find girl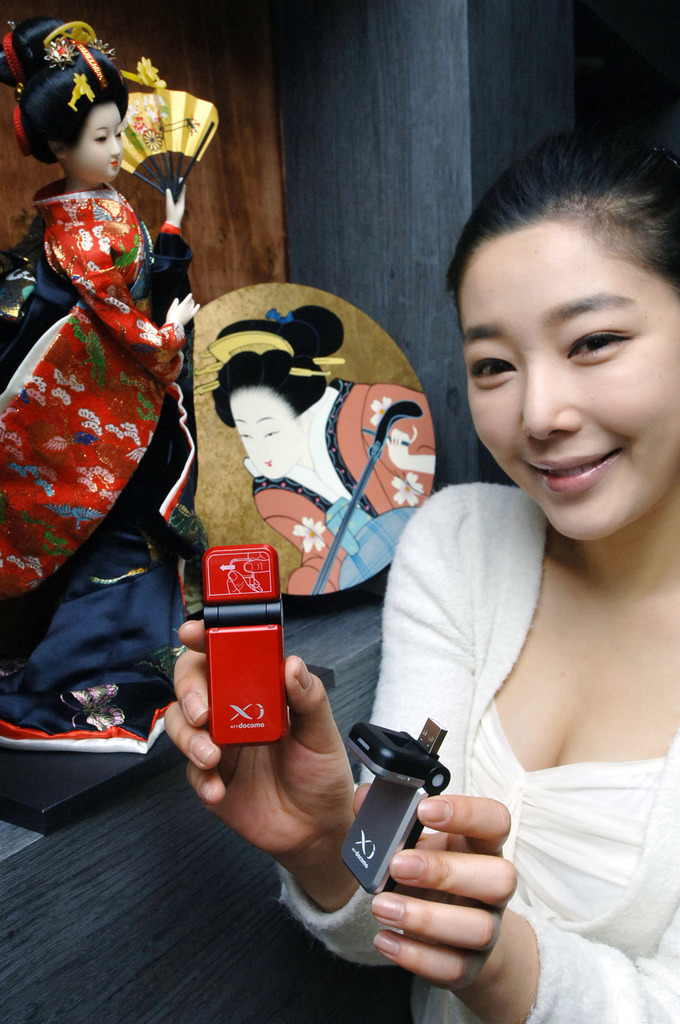
box=[207, 304, 440, 593]
